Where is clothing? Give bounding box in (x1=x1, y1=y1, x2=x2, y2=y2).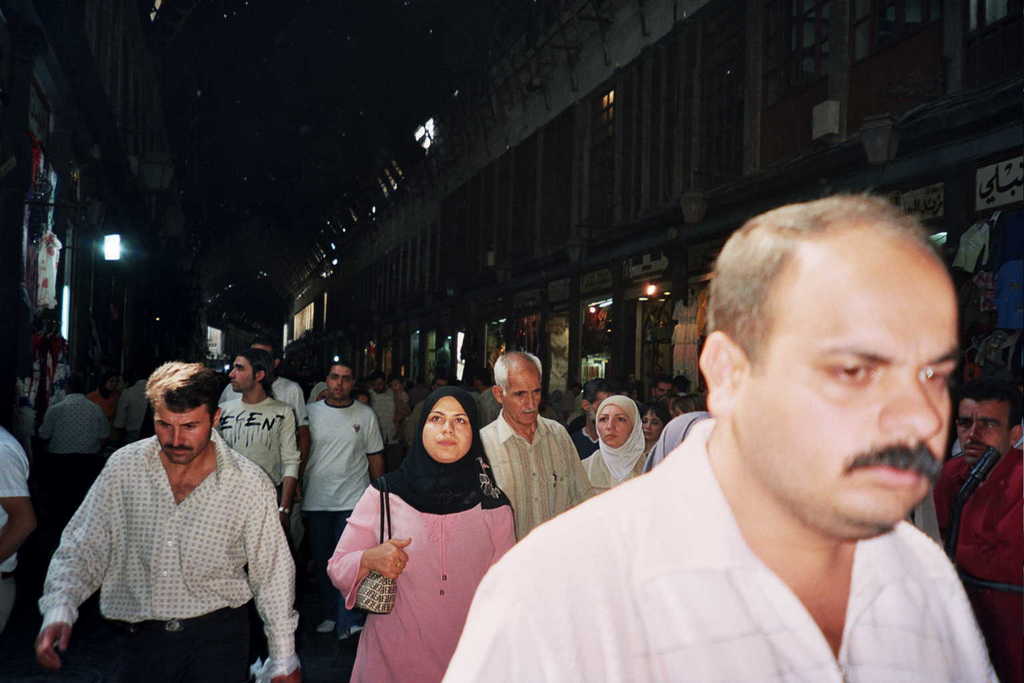
(x1=301, y1=394, x2=384, y2=646).
